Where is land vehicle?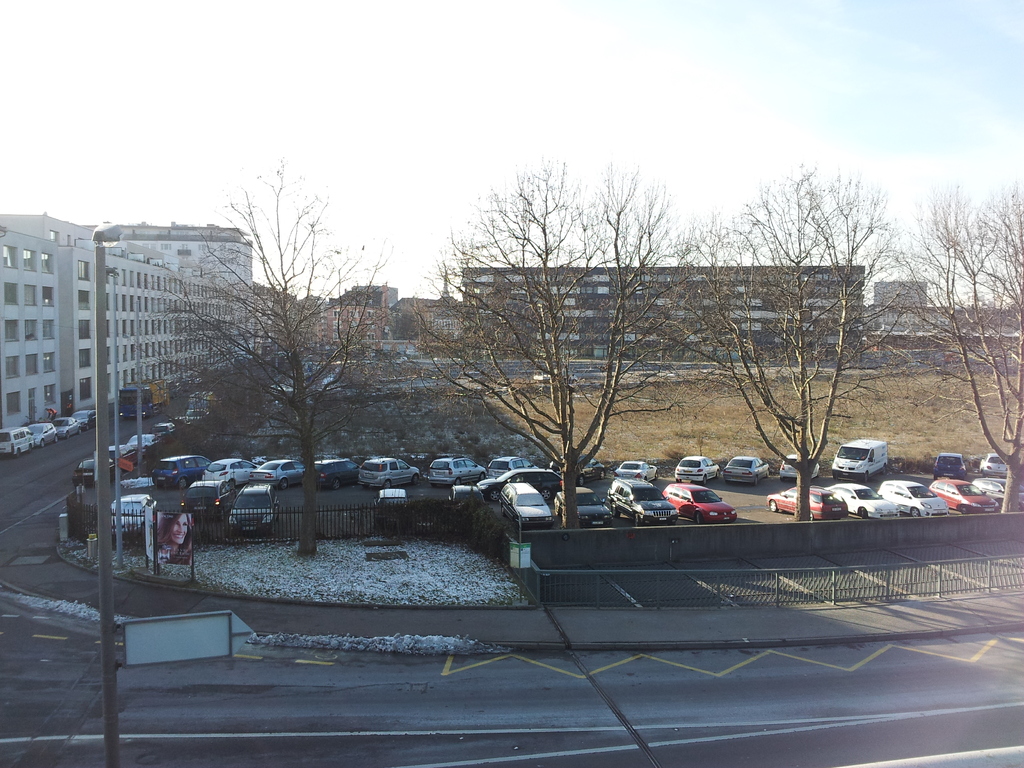
373 485 414 529.
